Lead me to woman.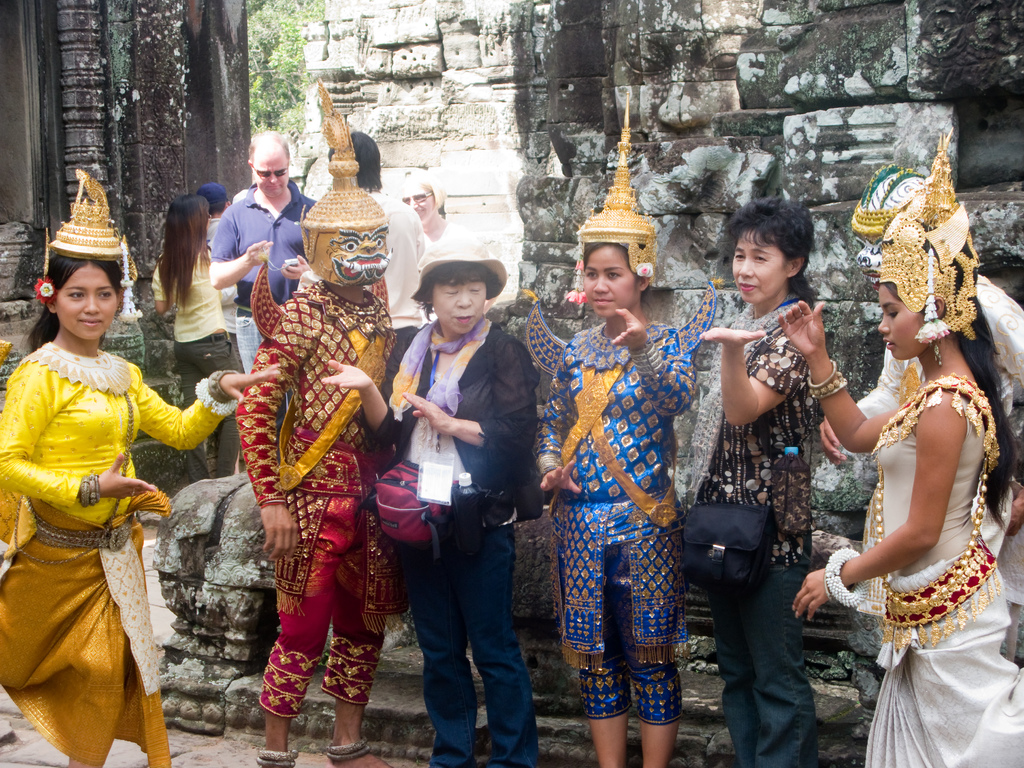
Lead to <bbox>319, 225, 548, 767</bbox>.
